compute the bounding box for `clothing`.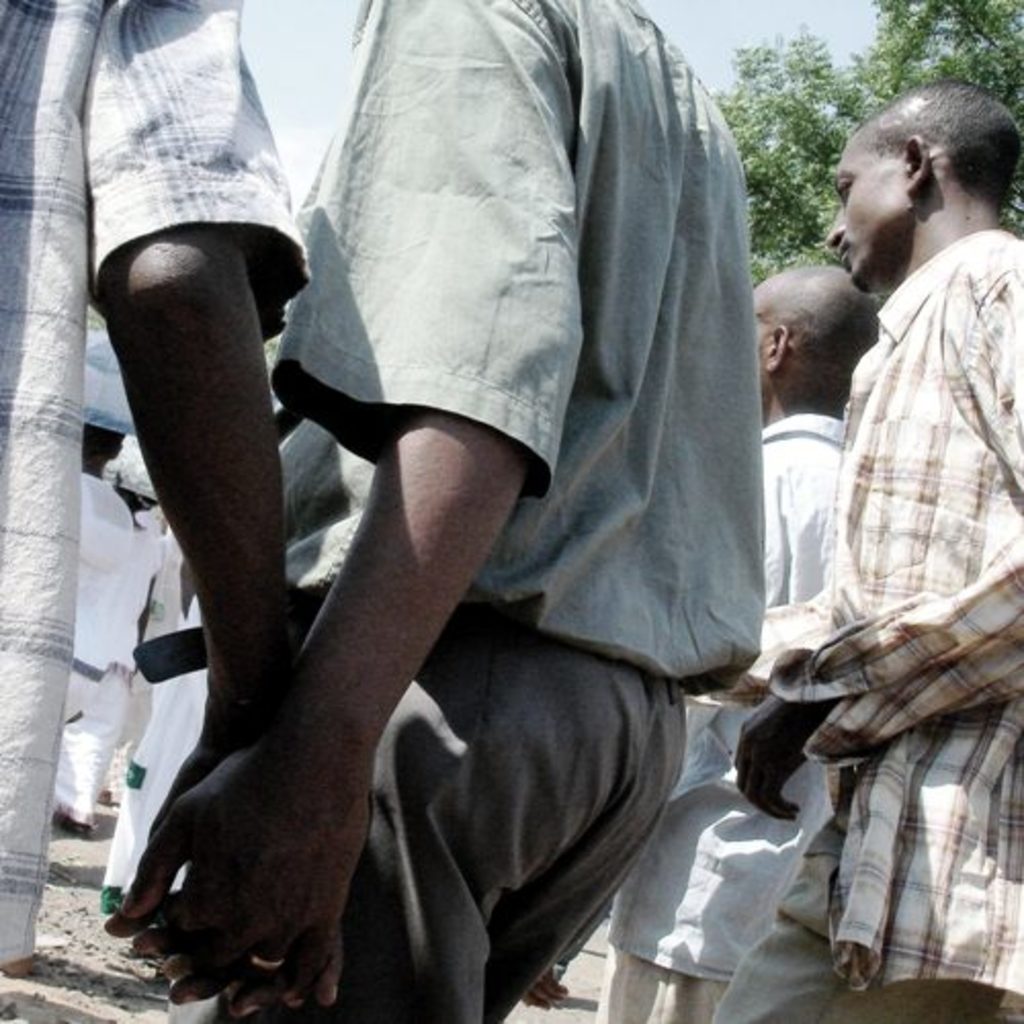
BBox(35, 518, 168, 821).
